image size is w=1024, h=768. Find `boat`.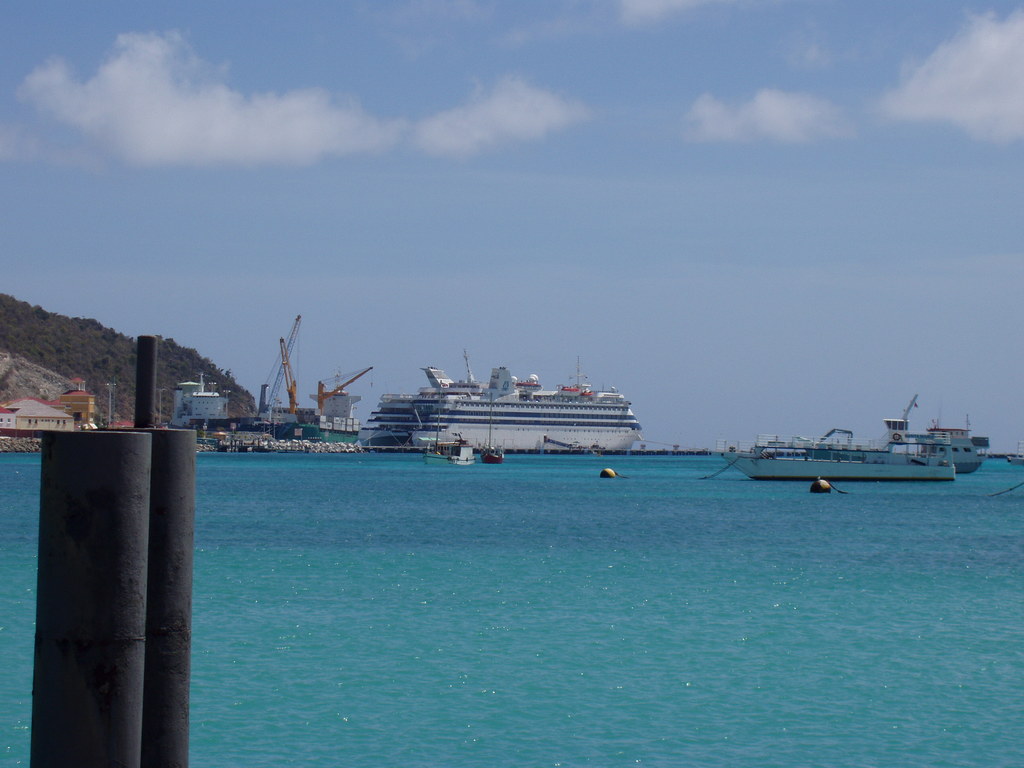
x1=927, y1=419, x2=991, y2=476.
